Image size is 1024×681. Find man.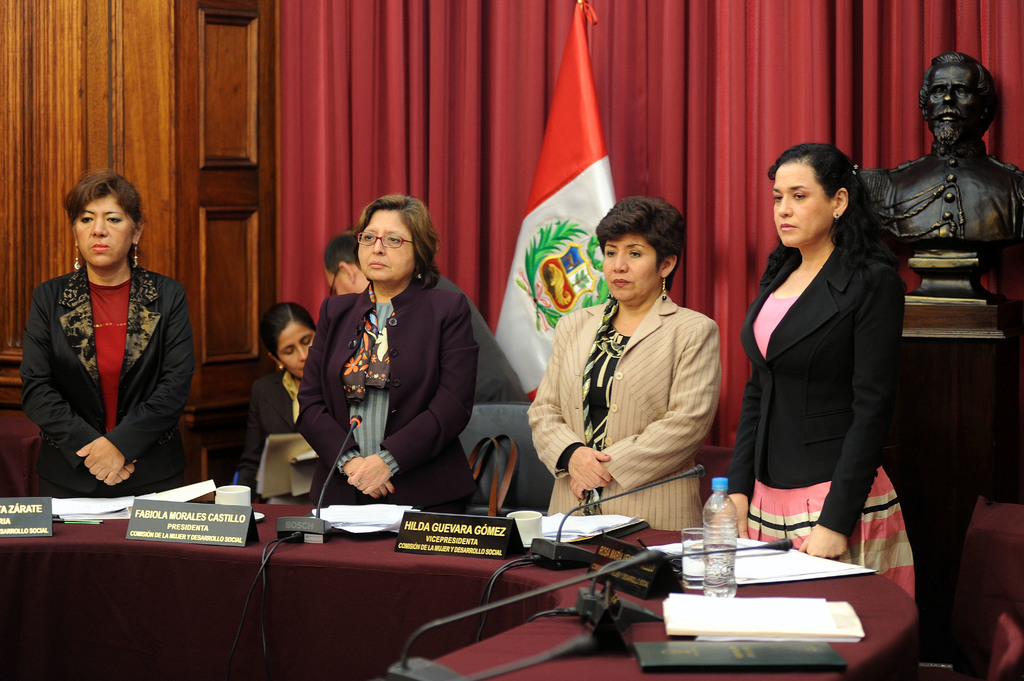
[858, 49, 1023, 252].
